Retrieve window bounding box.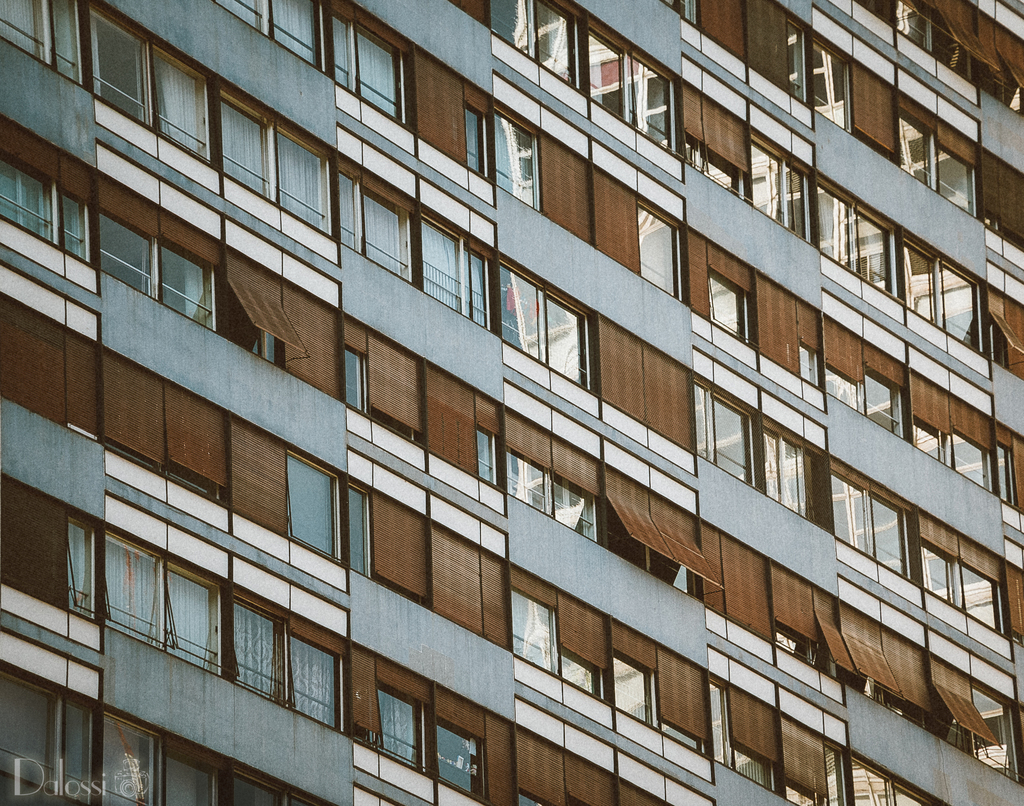
Bounding box: <box>346,483,433,610</box>.
